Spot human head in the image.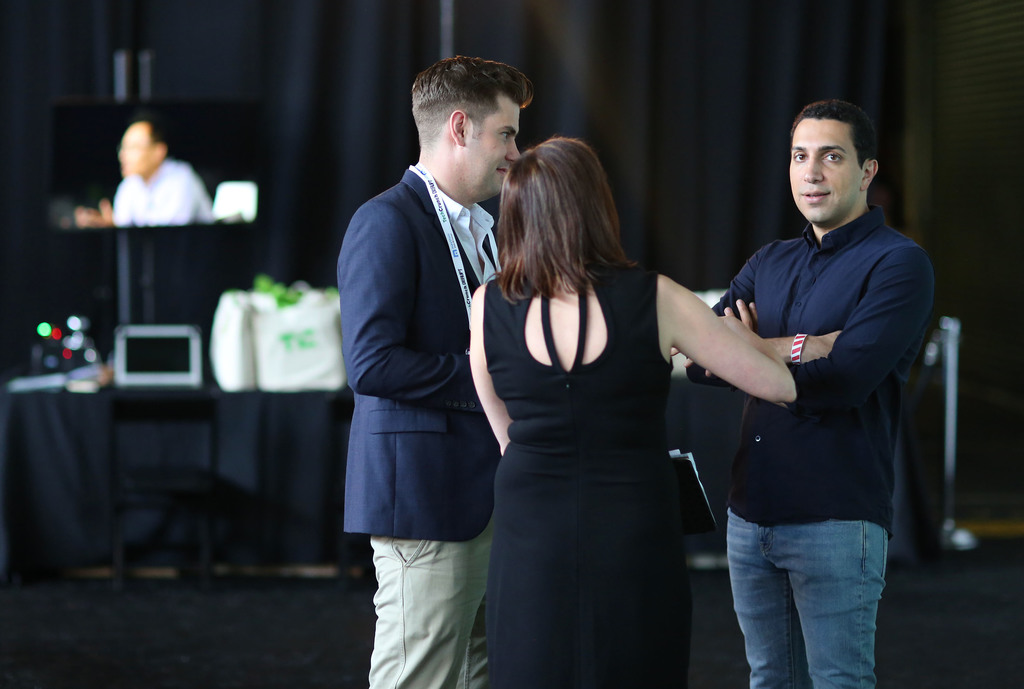
human head found at BBox(504, 137, 614, 252).
